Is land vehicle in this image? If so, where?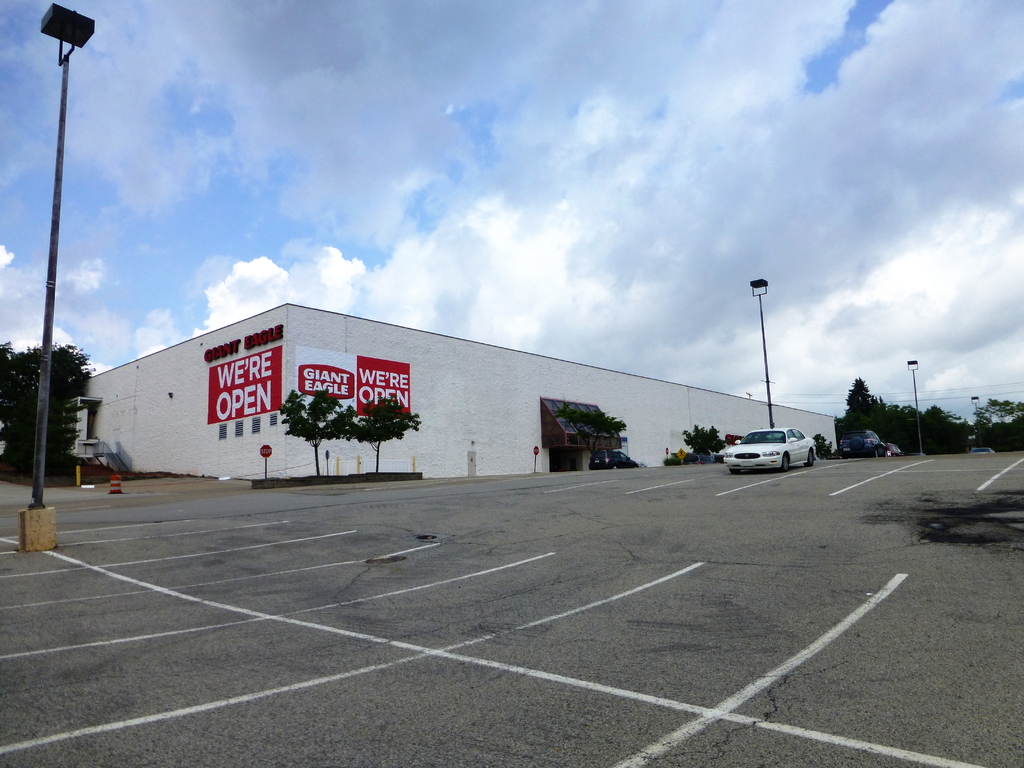
Yes, at [837,428,886,459].
